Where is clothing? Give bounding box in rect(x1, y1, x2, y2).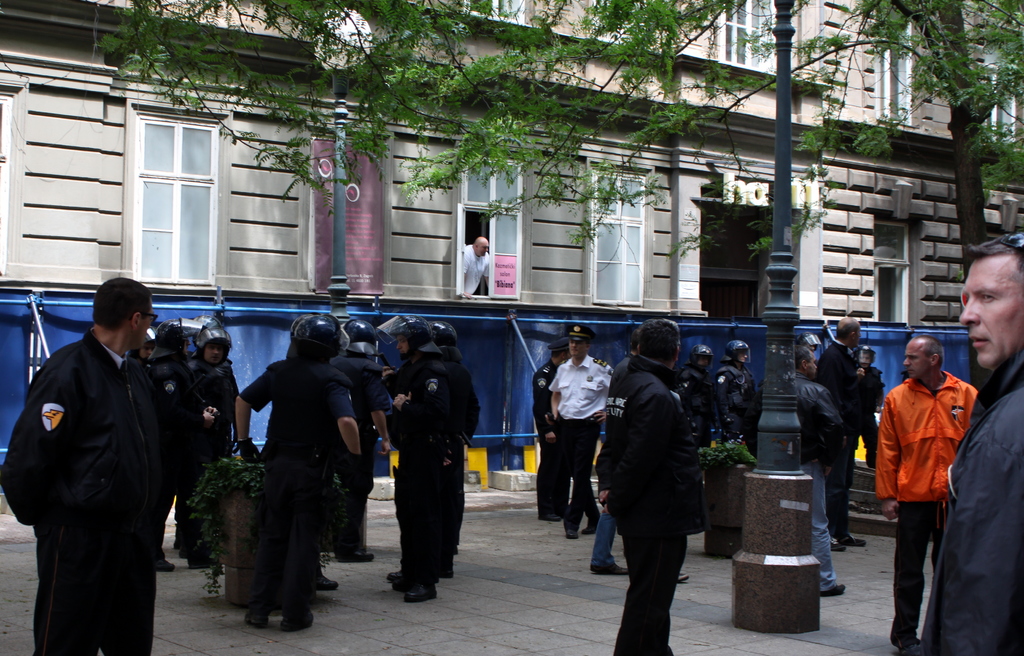
rect(10, 284, 185, 640).
